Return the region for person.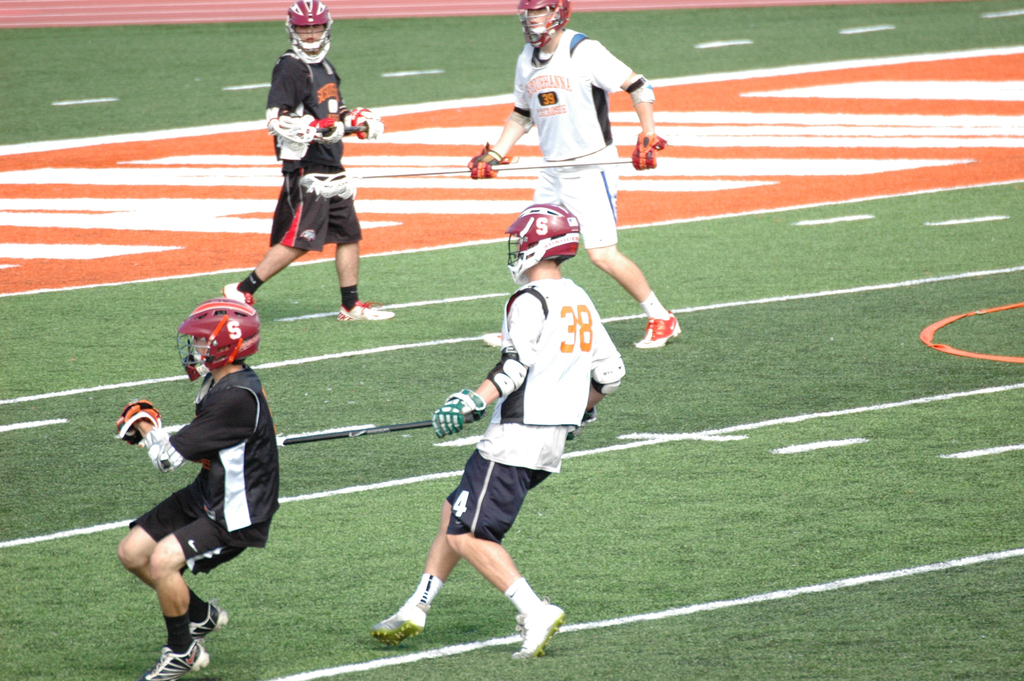
378 204 625 661.
